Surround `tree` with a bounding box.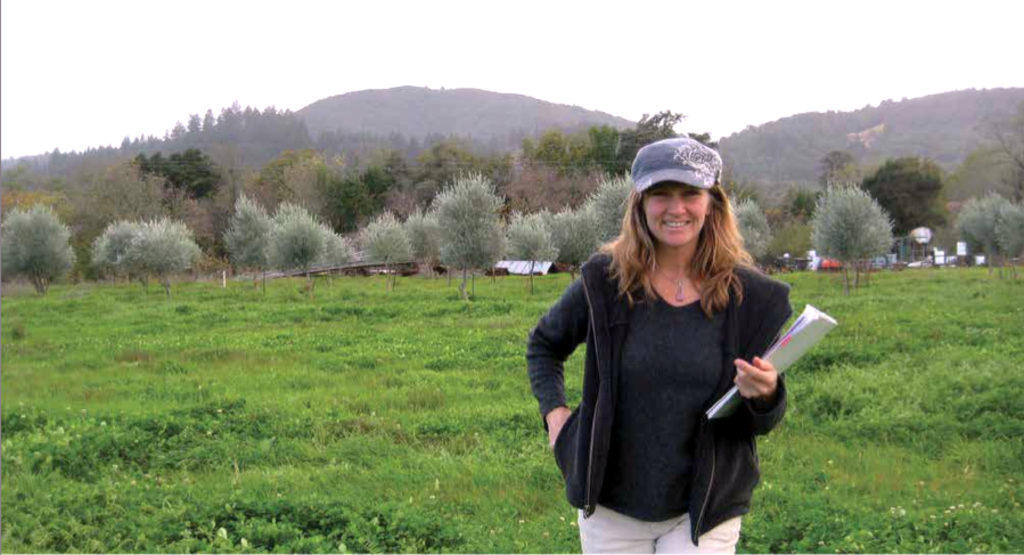
locate(428, 170, 501, 294).
